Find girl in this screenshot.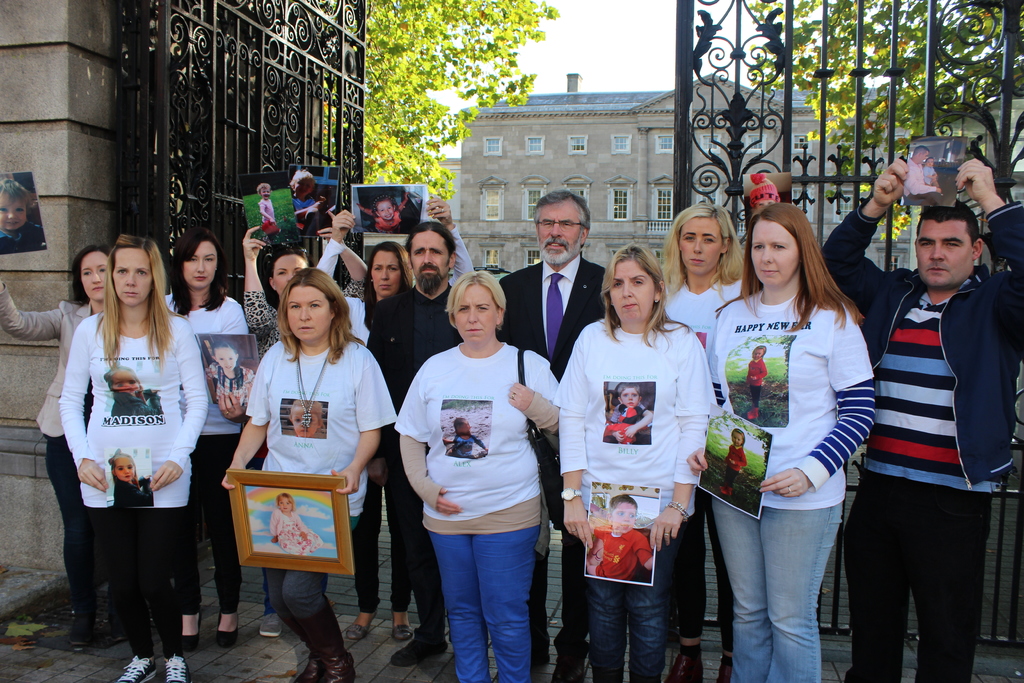
The bounding box for girl is bbox=[746, 344, 767, 419].
